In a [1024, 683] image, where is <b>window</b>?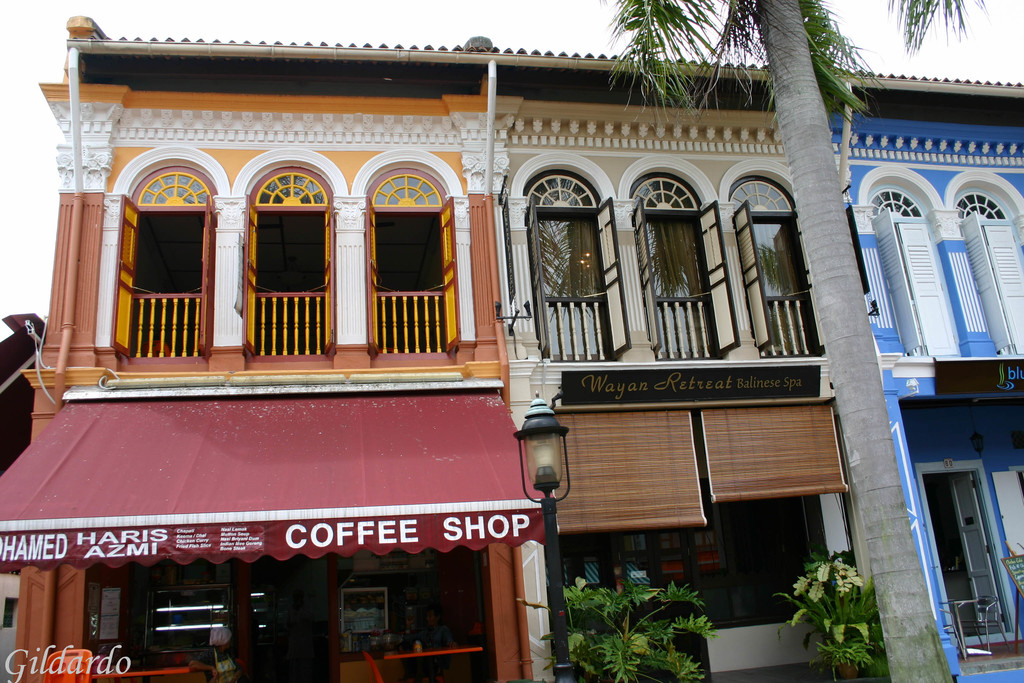
(624,168,737,349).
